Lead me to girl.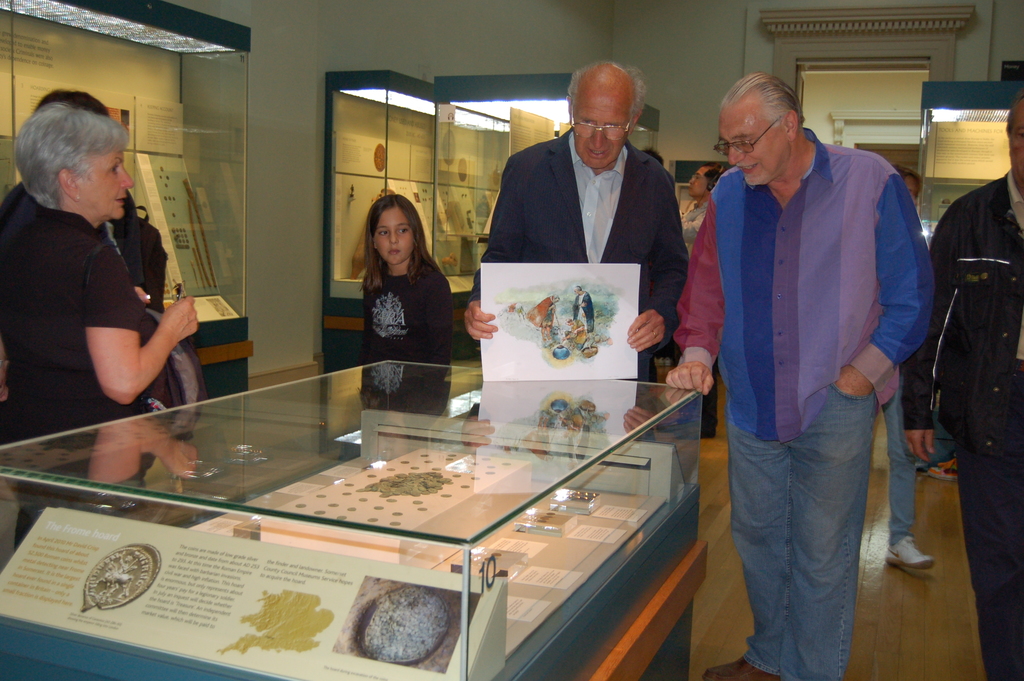
Lead to region(360, 197, 452, 381).
